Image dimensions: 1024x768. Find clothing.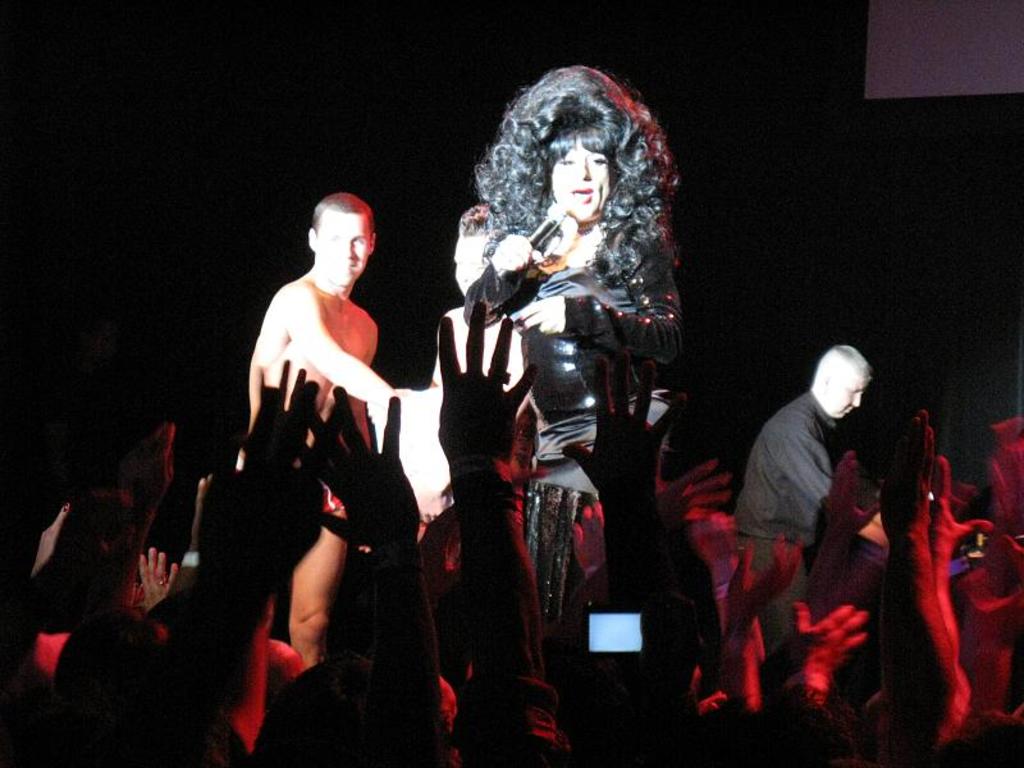
bbox(724, 390, 831, 594).
